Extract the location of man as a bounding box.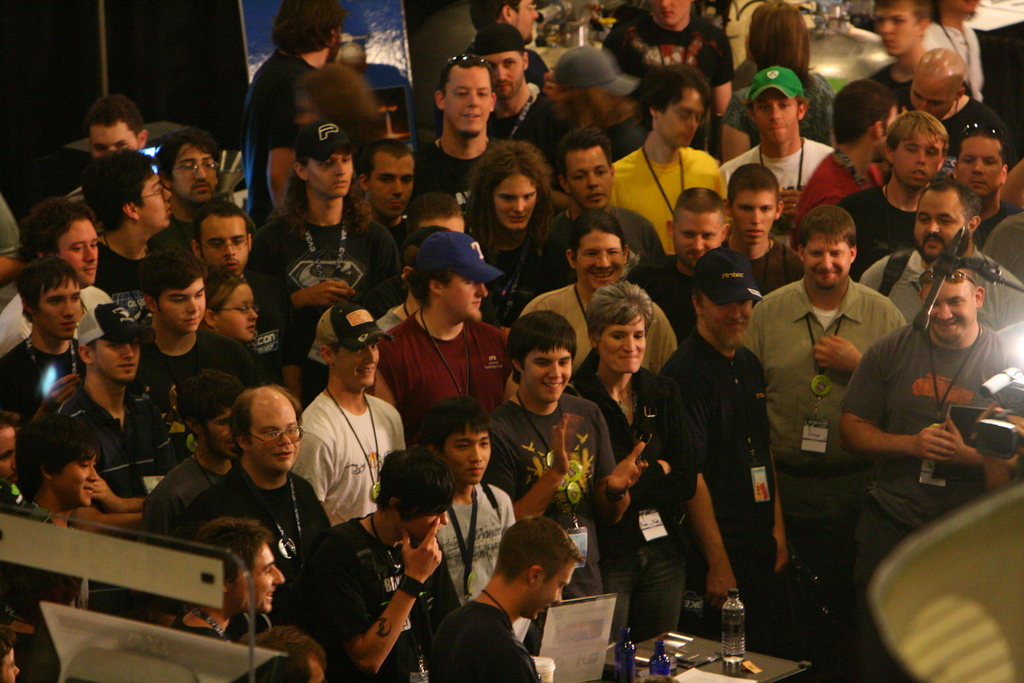
box=[470, 0, 536, 42].
